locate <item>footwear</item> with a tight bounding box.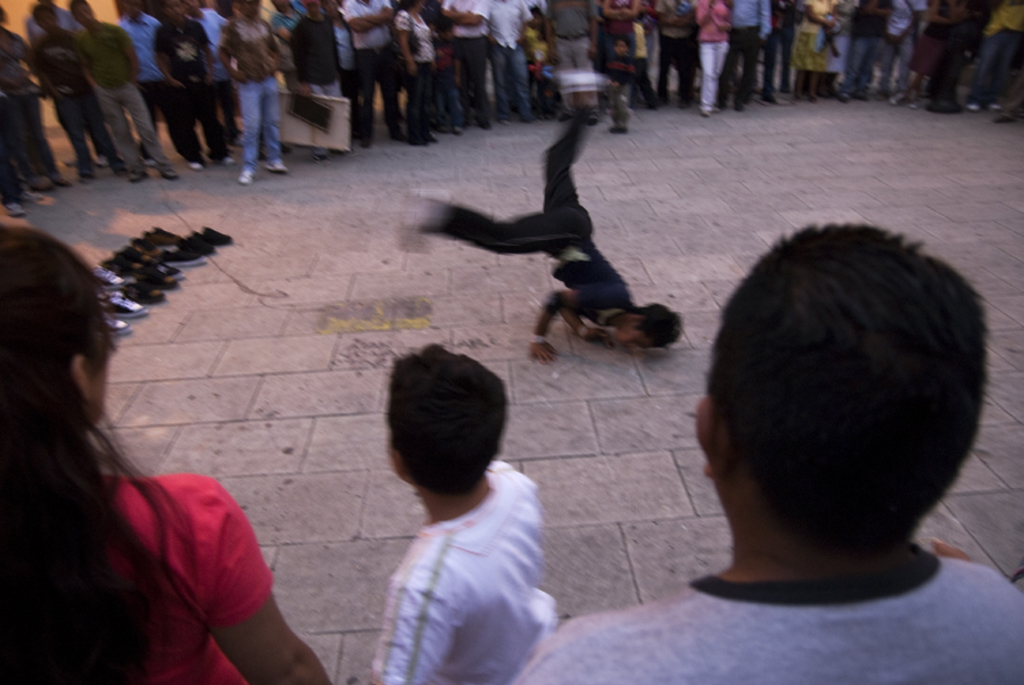
pyautogui.locateOnScreen(520, 108, 534, 126).
